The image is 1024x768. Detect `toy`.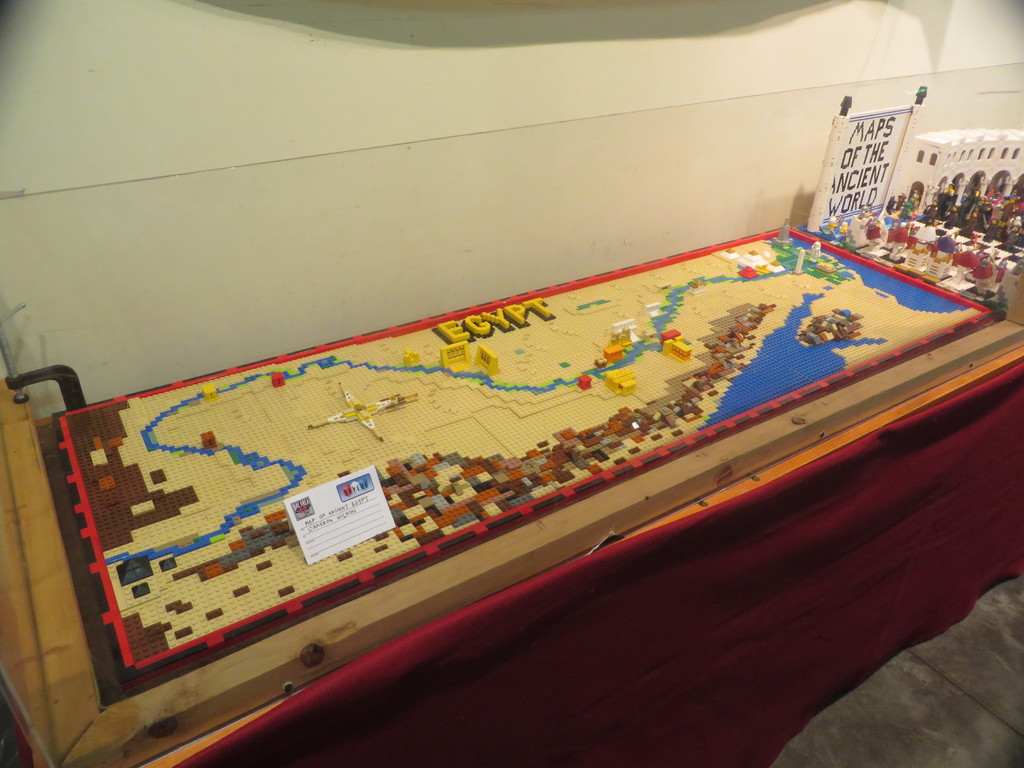
Detection: 304:383:417:445.
